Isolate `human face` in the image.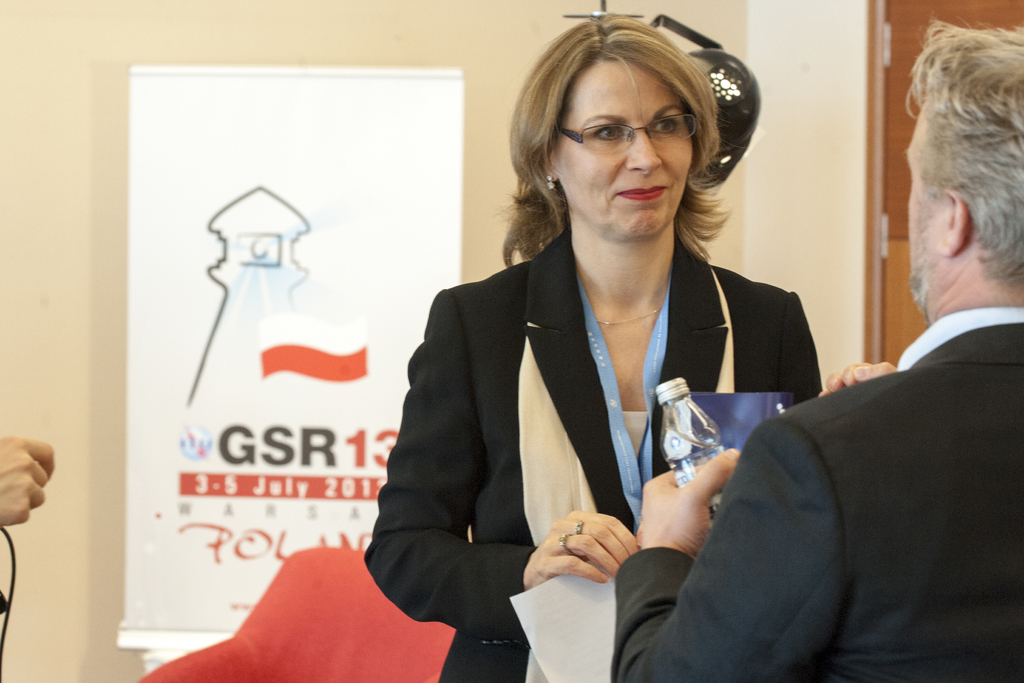
Isolated region: 904 111 939 309.
